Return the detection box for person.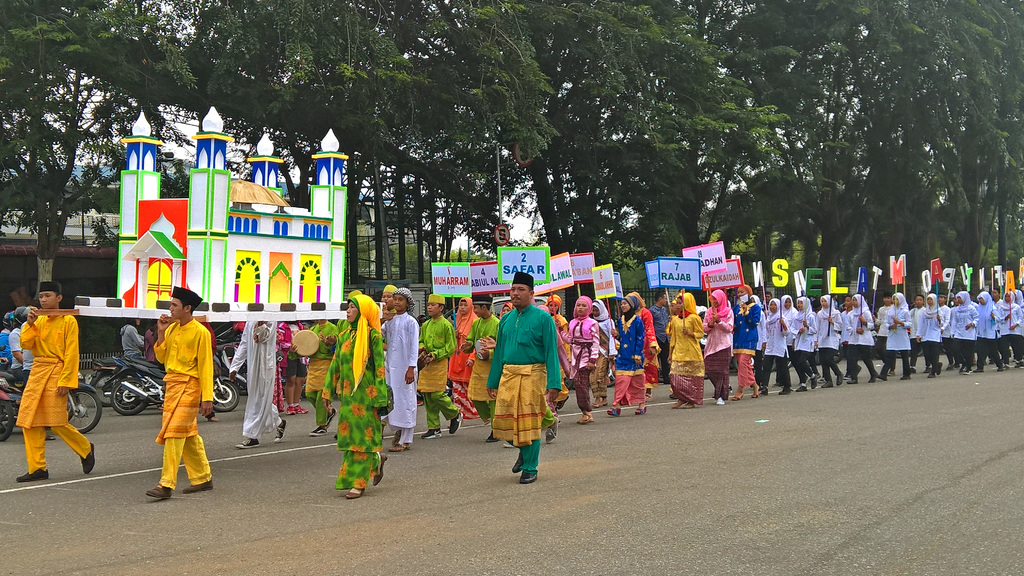
crop(380, 284, 395, 317).
